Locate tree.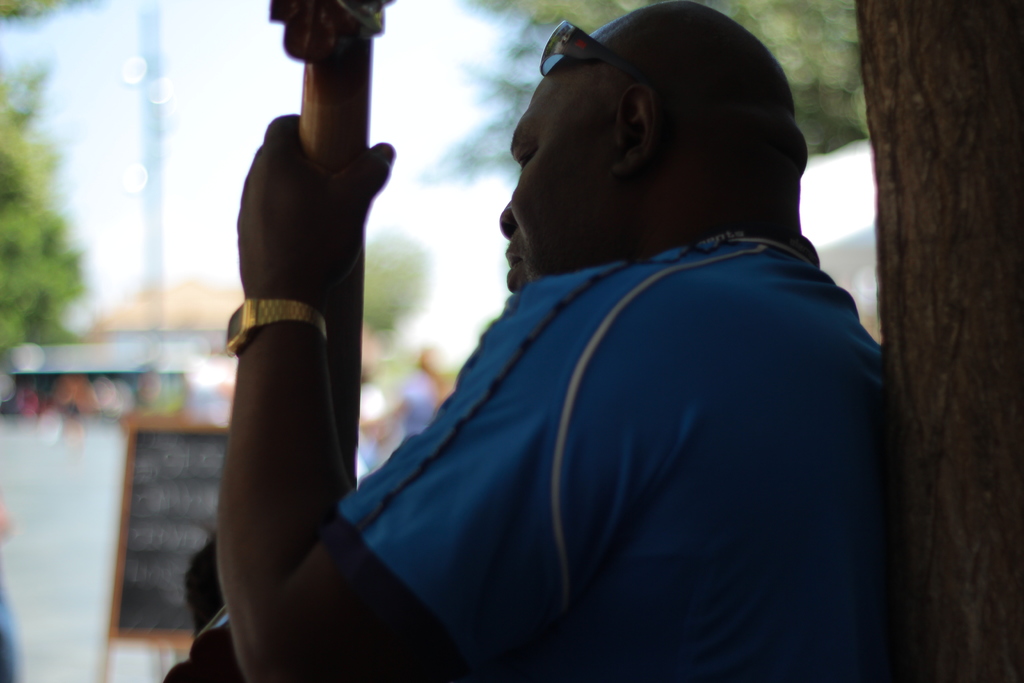
Bounding box: bbox=(851, 0, 1023, 682).
